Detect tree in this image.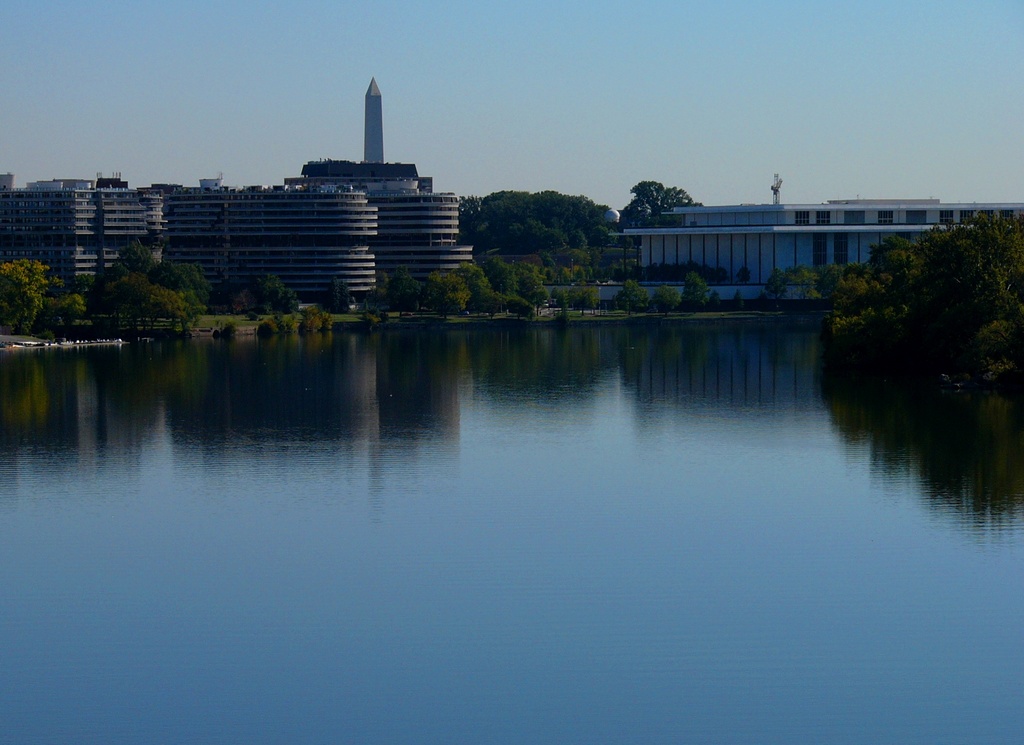
Detection: [566, 286, 596, 314].
